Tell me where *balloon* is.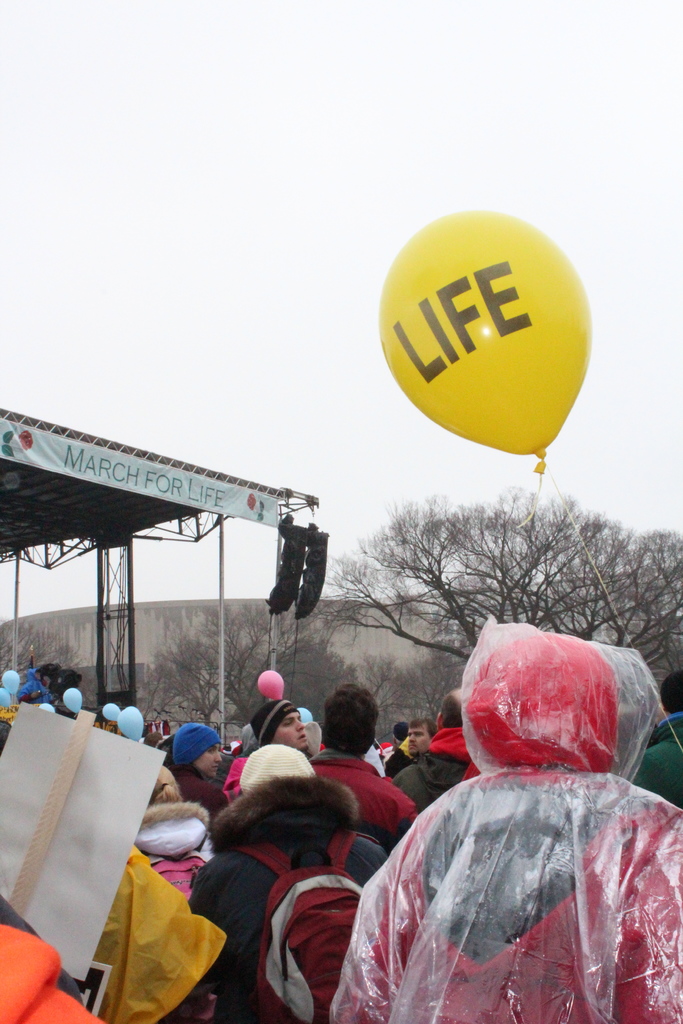
*balloon* is at (256,673,286,700).
